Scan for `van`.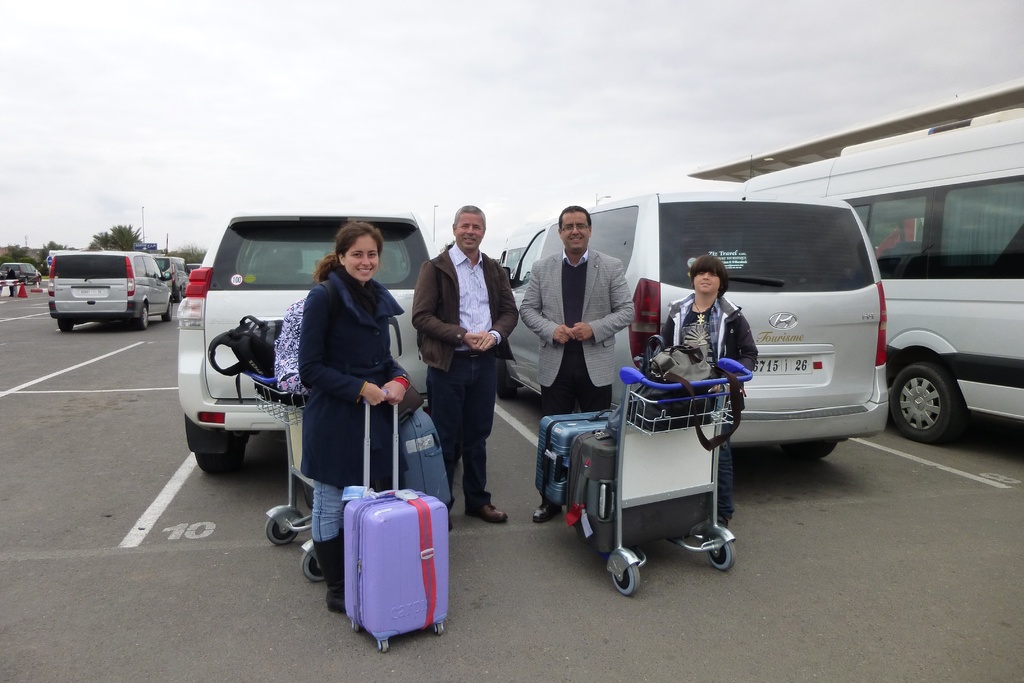
Scan result: Rect(502, 190, 885, 463).
